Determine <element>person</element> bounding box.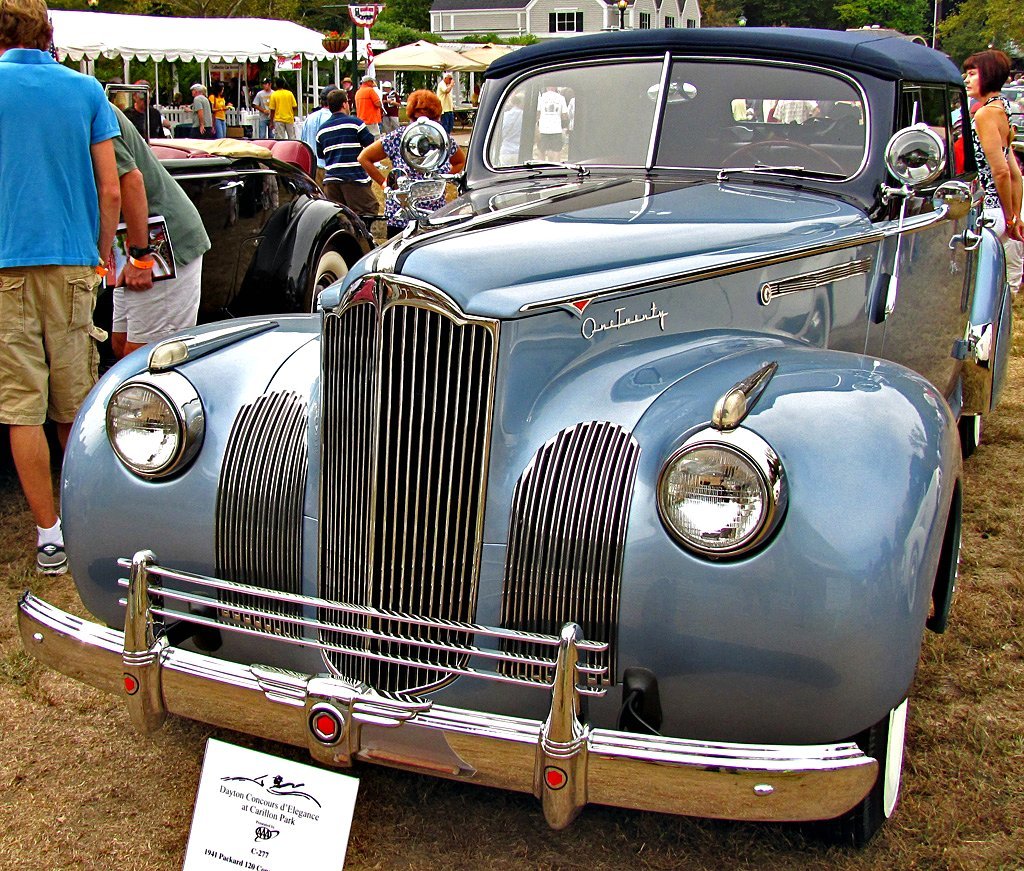
Determined: 759, 93, 820, 119.
